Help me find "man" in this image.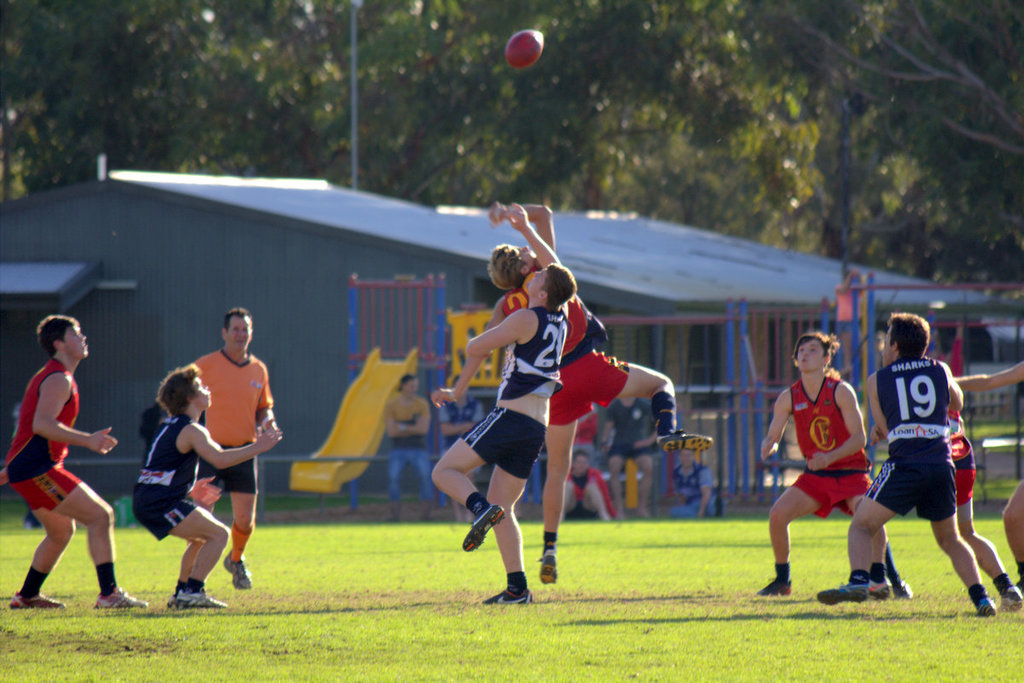
Found it: 428,201,574,607.
